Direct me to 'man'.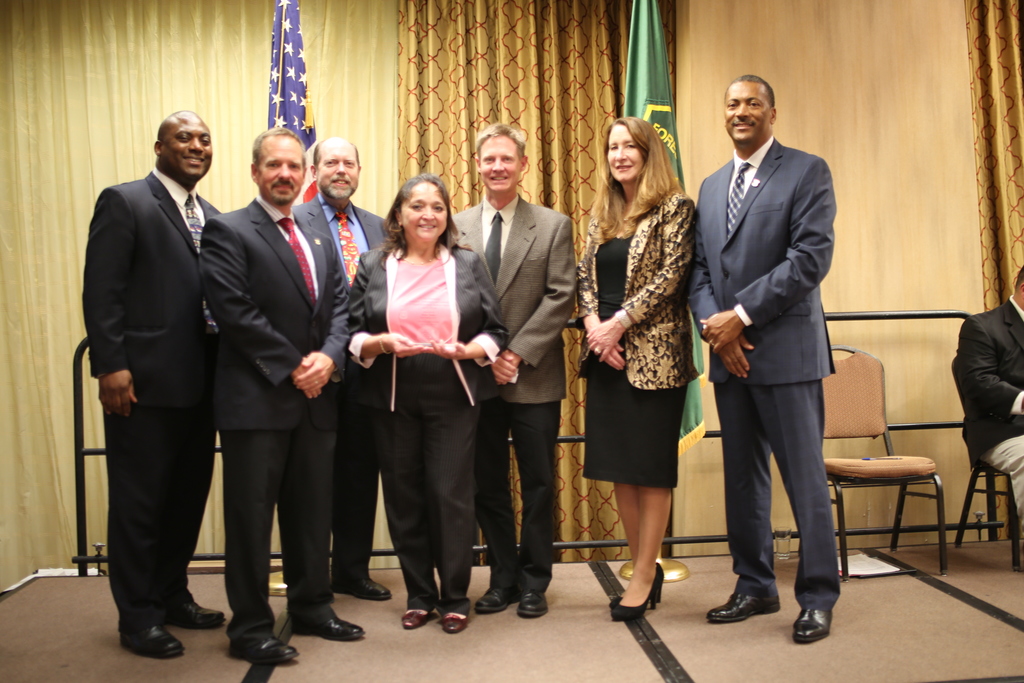
Direction: bbox(298, 134, 391, 599).
